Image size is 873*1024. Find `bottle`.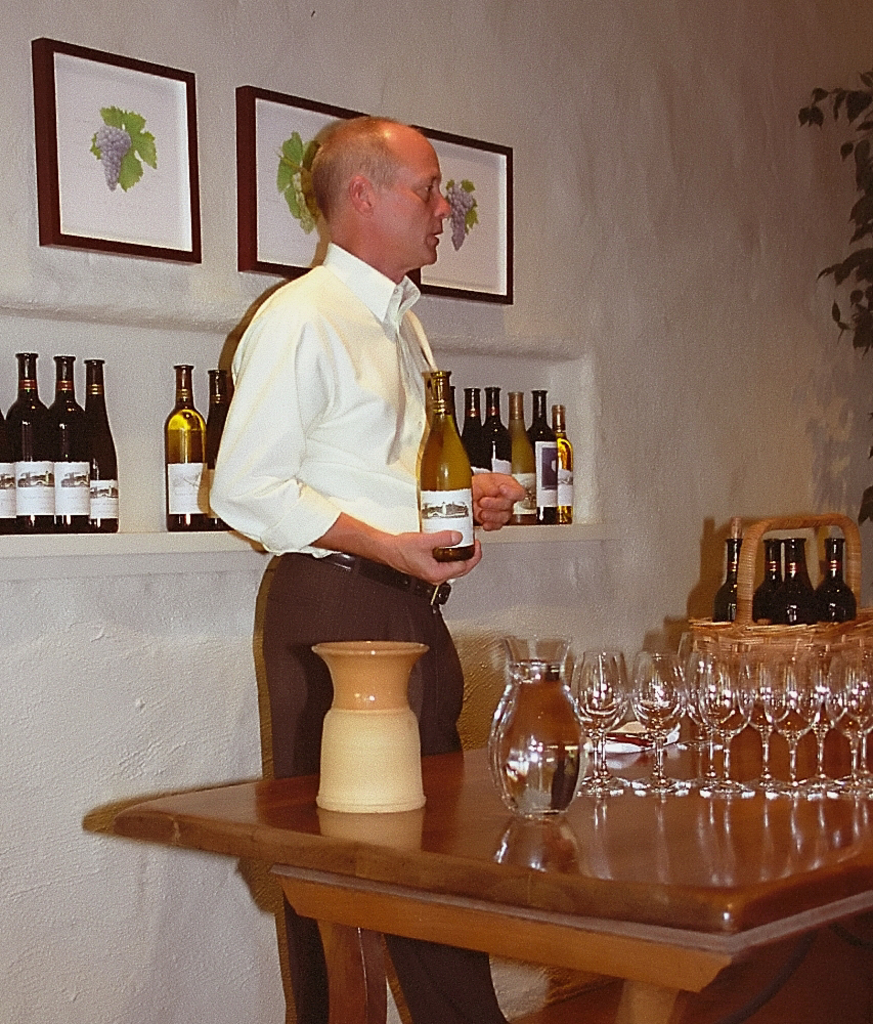
detection(787, 532, 815, 628).
